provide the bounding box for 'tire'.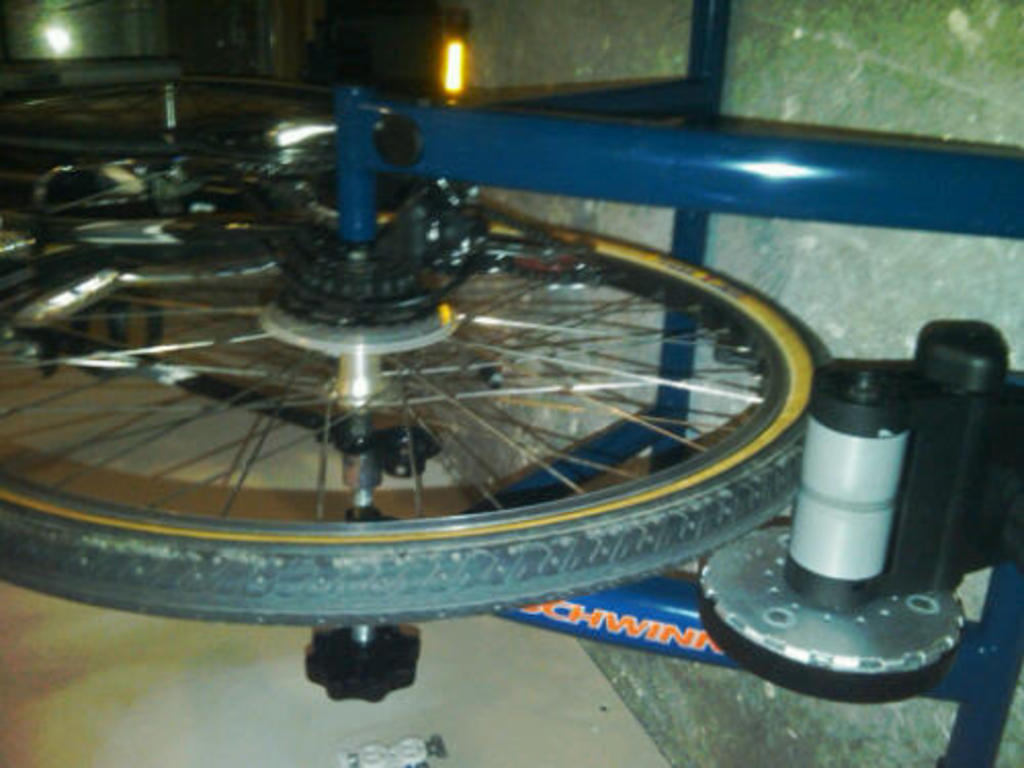
bbox=(2, 131, 889, 680).
